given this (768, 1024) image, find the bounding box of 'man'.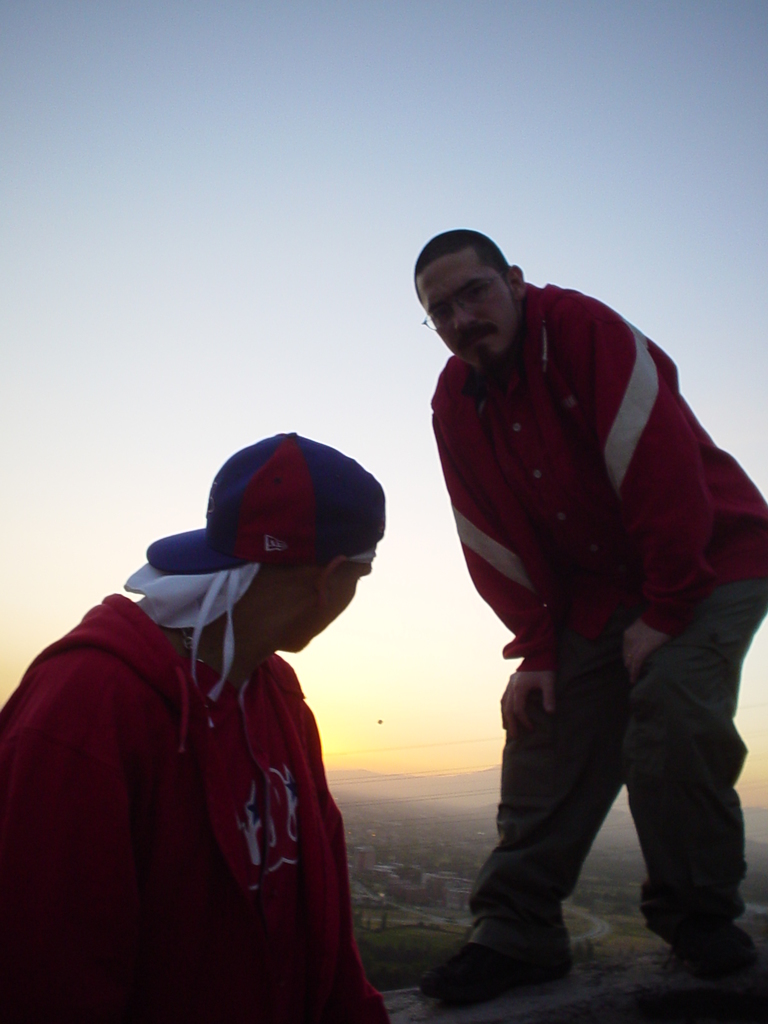
{"left": 0, "top": 424, "right": 381, "bottom": 1023}.
